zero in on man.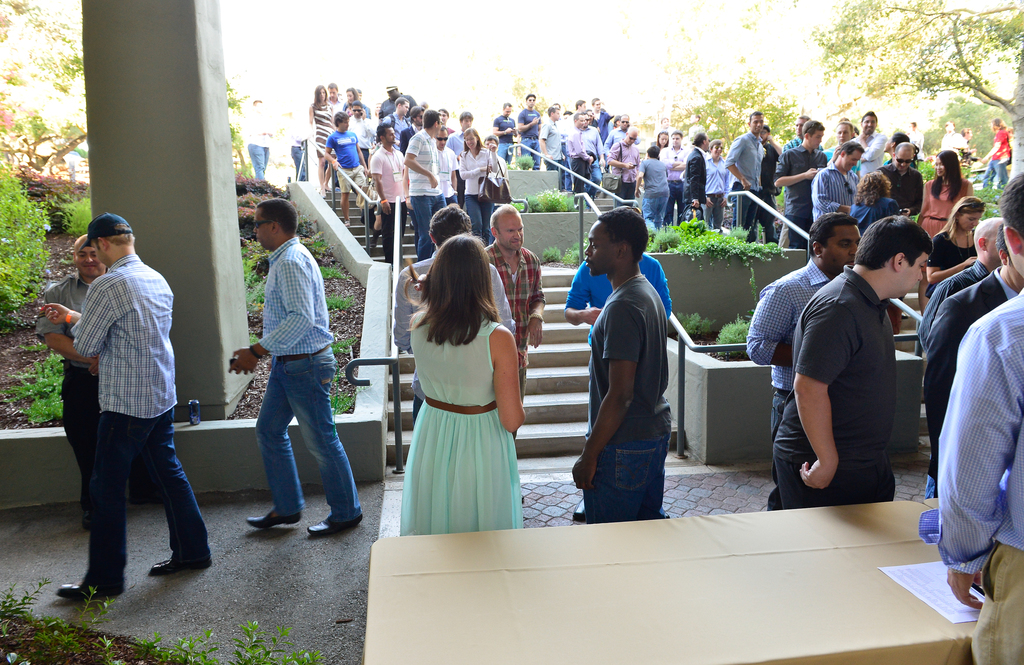
Zeroed in: Rect(346, 101, 372, 163).
